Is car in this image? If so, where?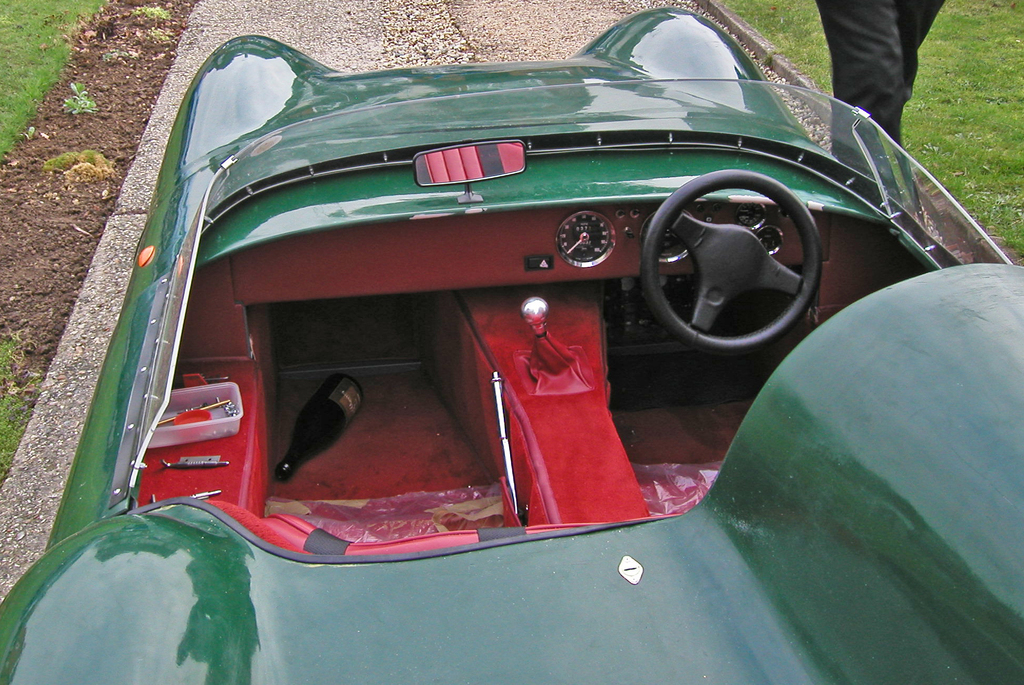
Yes, at Rect(0, 6, 1023, 684).
